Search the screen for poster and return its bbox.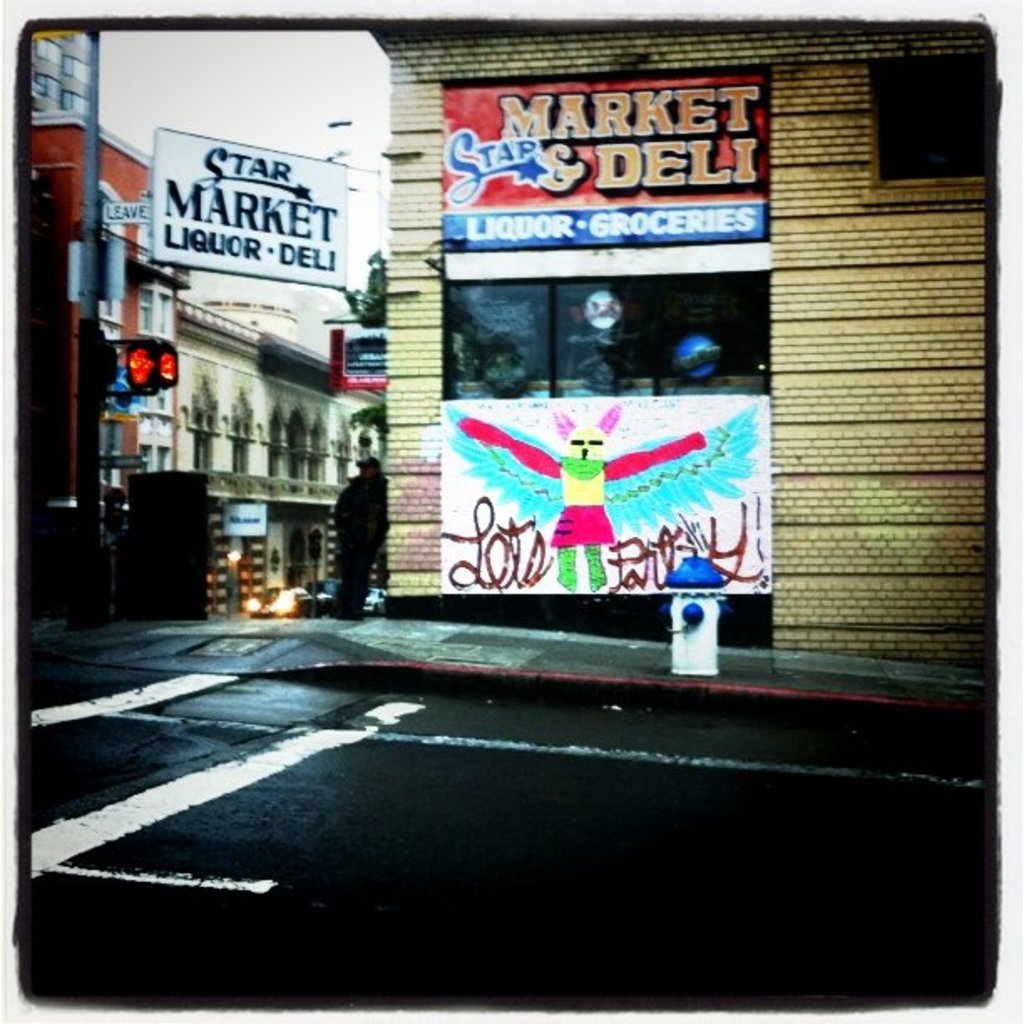
Found: BBox(435, 69, 771, 594).
